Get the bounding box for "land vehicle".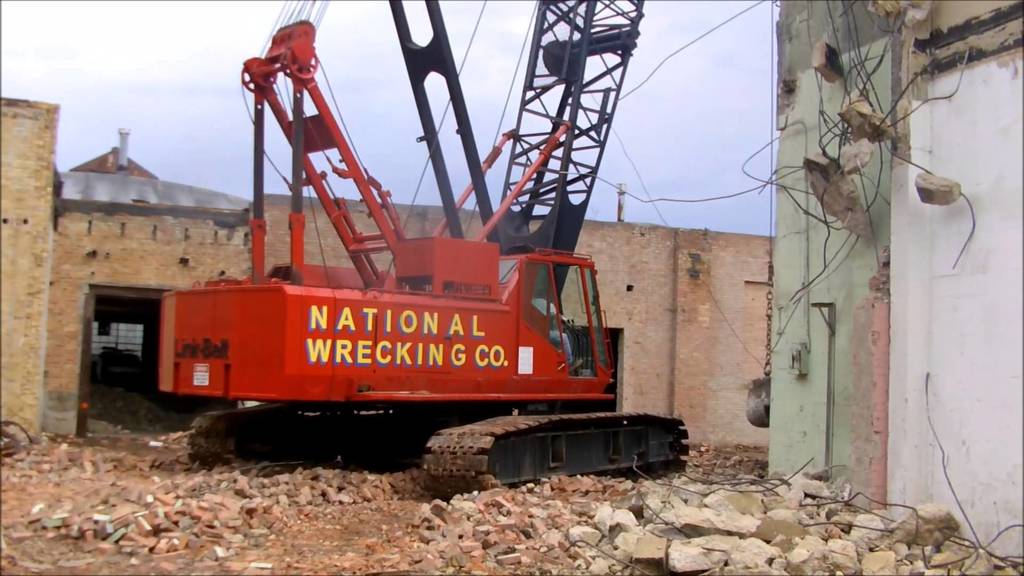
x1=159, y1=0, x2=692, y2=500.
